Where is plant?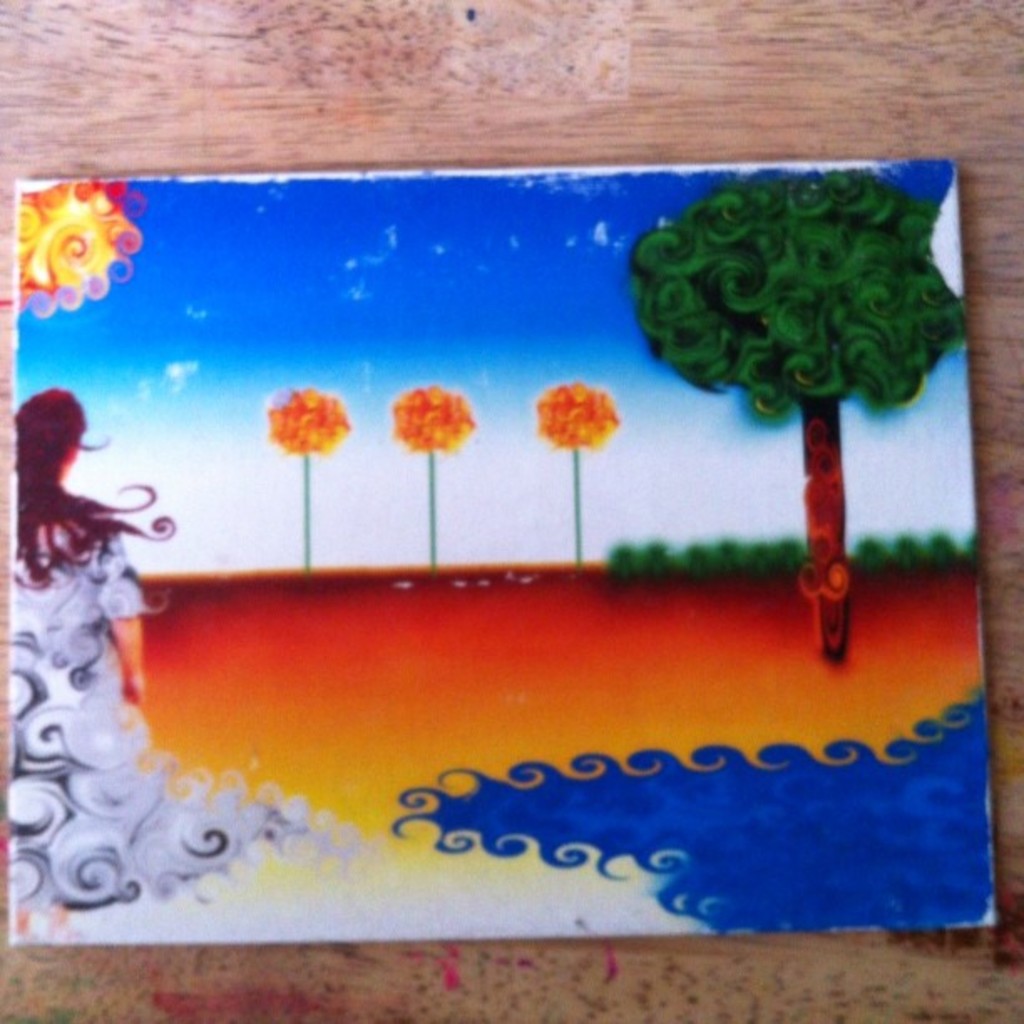
(606,542,644,582).
